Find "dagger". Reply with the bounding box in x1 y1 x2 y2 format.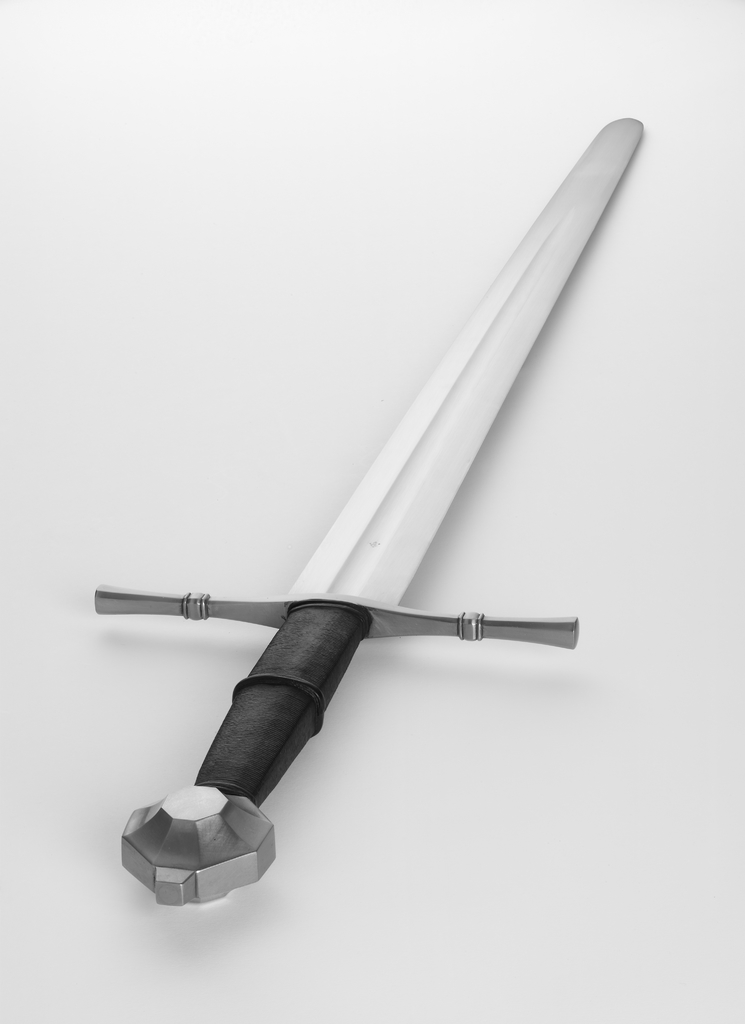
97 119 648 911.
